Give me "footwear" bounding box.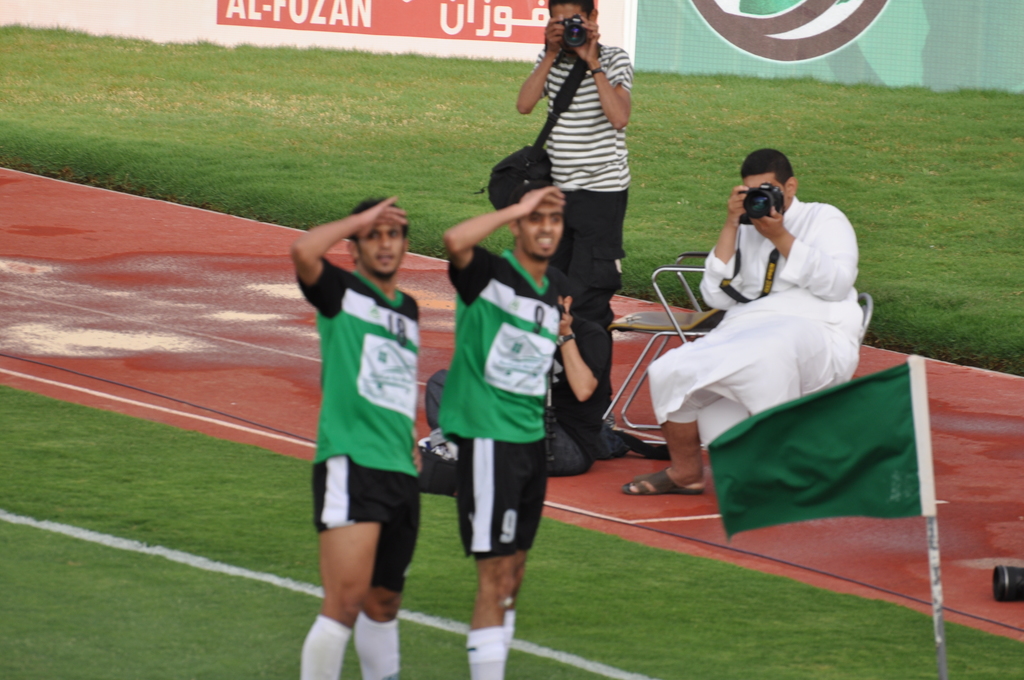
x1=621 y1=467 x2=702 y2=495.
